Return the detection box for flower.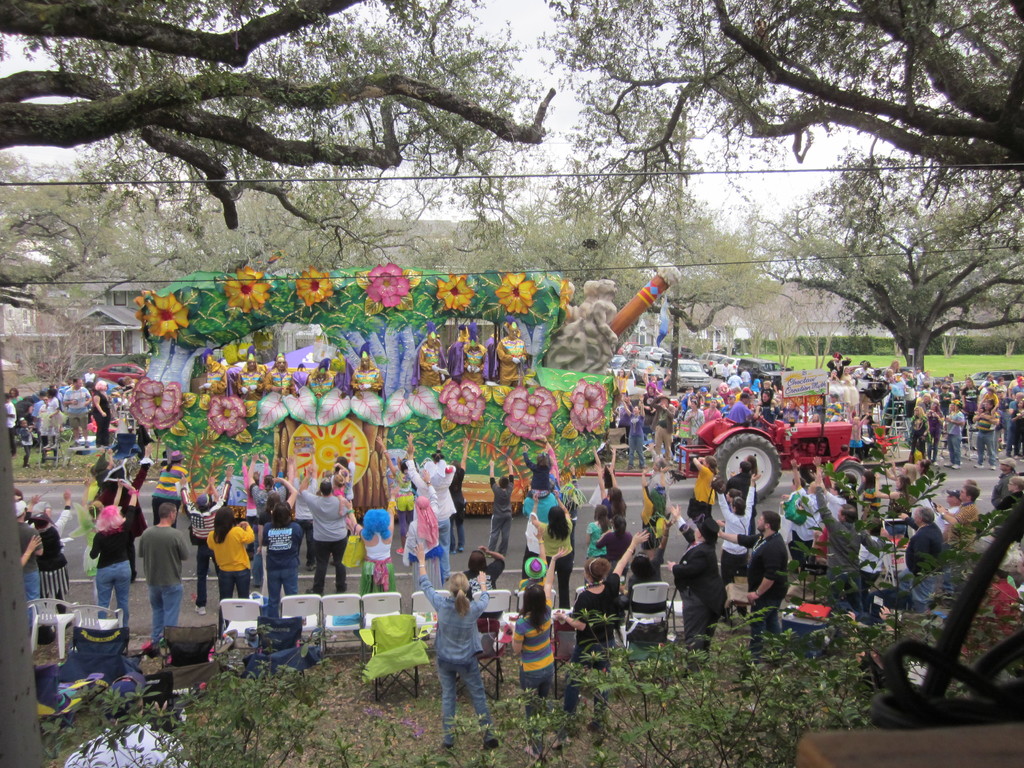
left=132, top=289, right=153, bottom=322.
